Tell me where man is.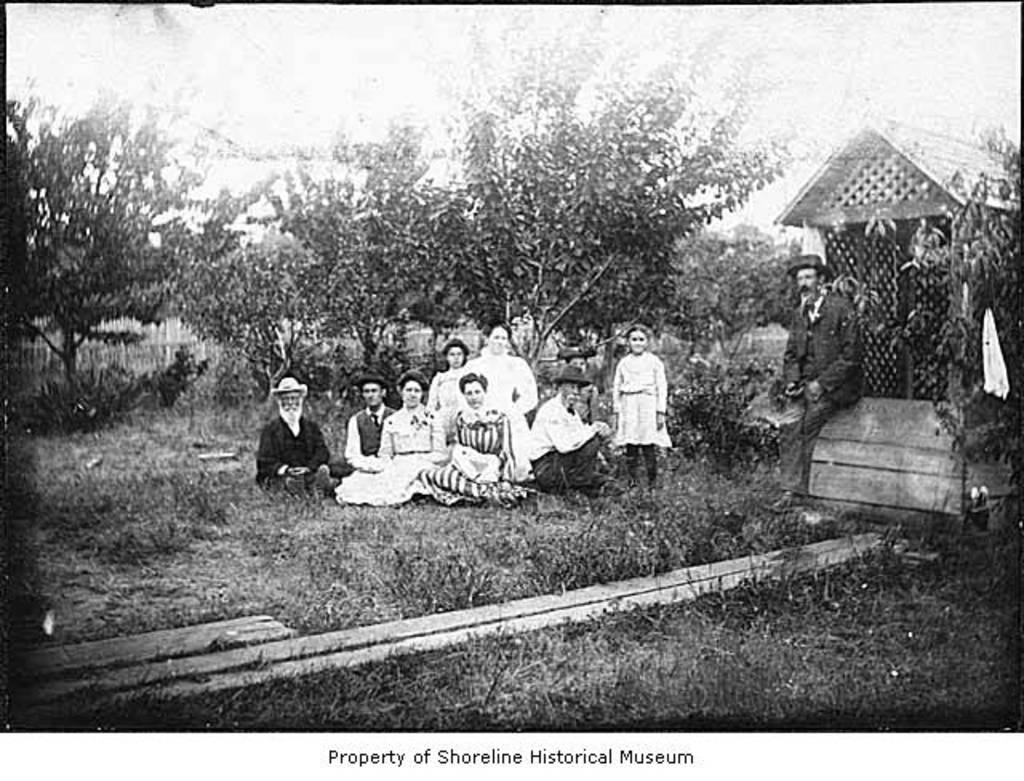
man is at rect(250, 370, 334, 496).
